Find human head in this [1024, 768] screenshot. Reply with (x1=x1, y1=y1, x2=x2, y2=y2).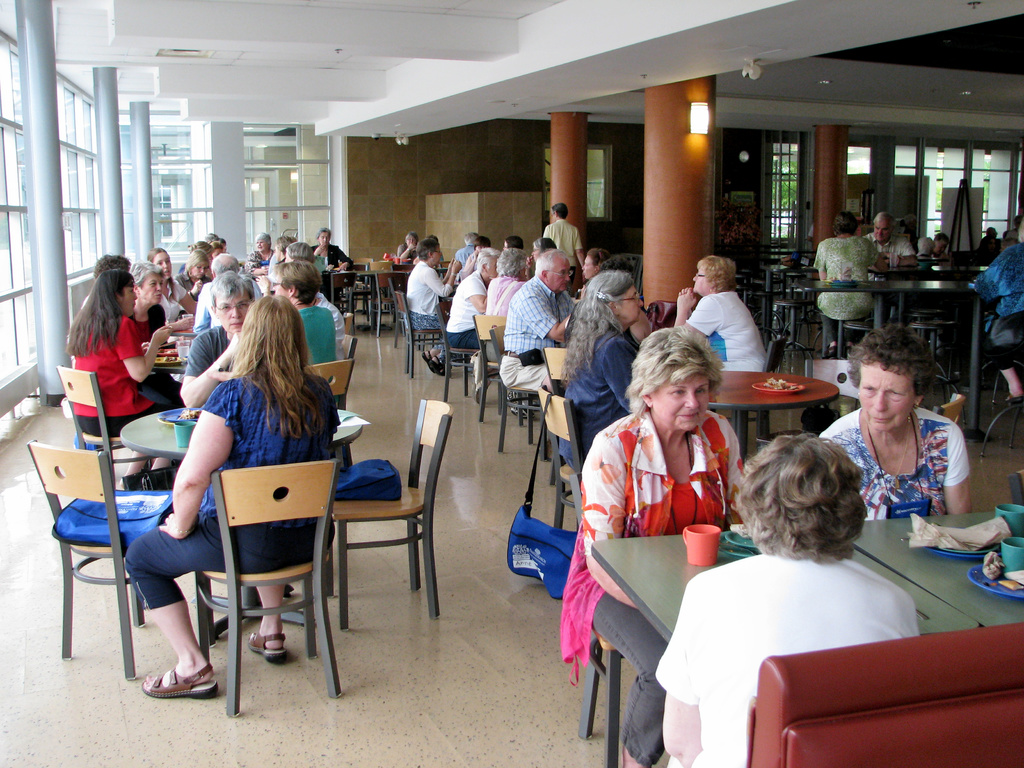
(x1=531, y1=236, x2=558, y2=263).
